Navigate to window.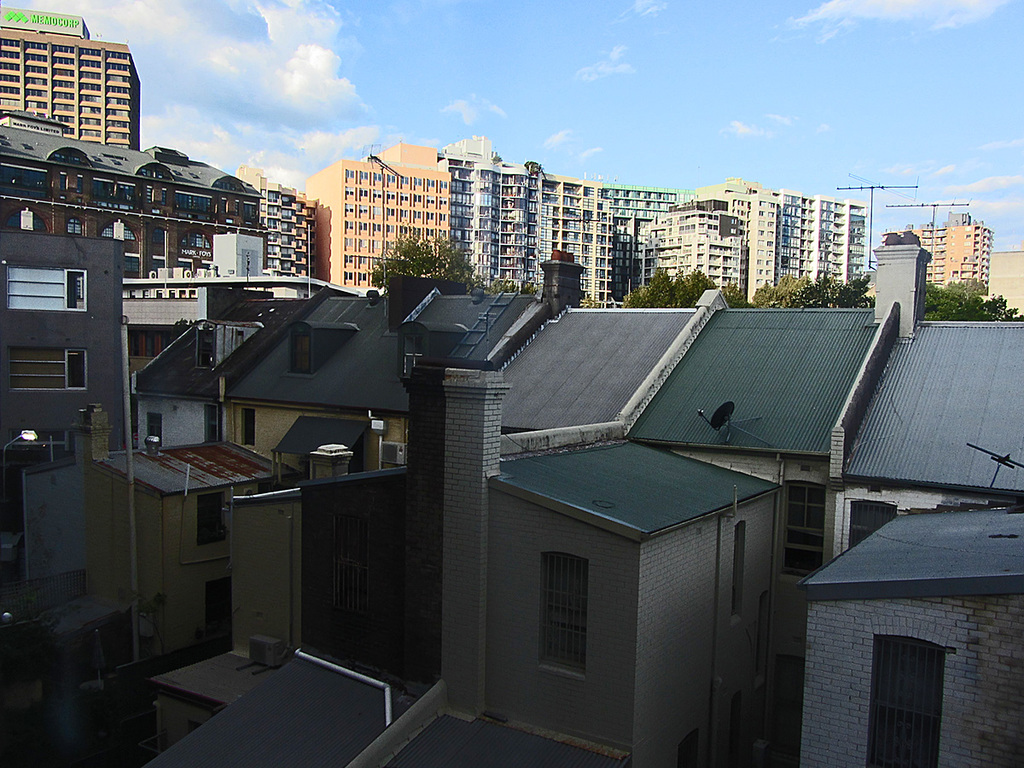
Navigation target: 538 559 588 669.
